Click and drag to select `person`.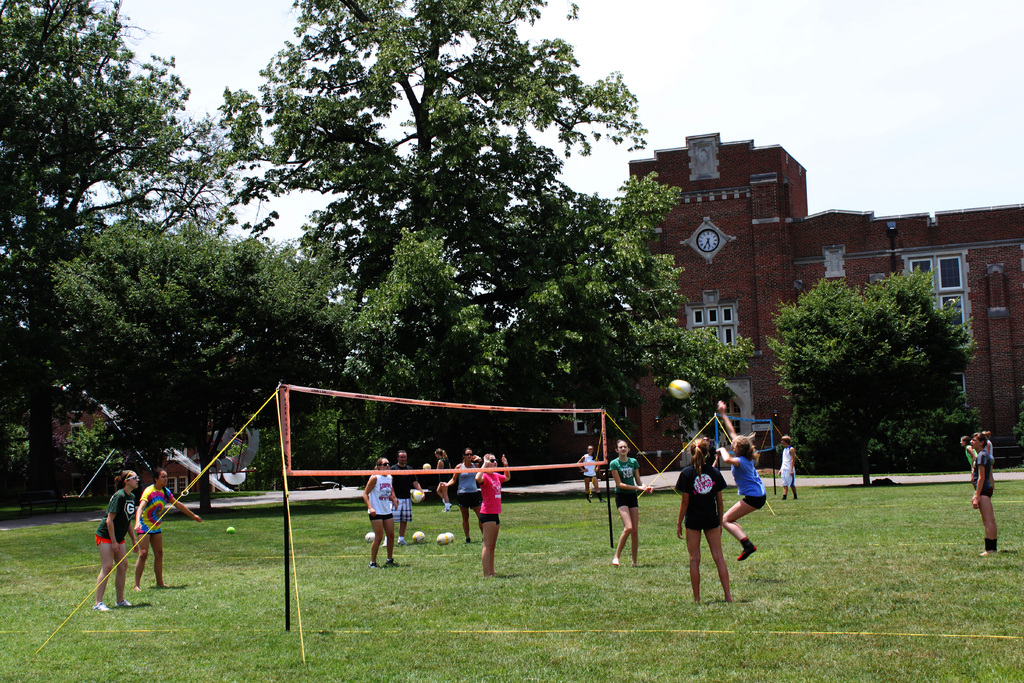
Selection: (left=780, top=430, right=796, bottom=497).
